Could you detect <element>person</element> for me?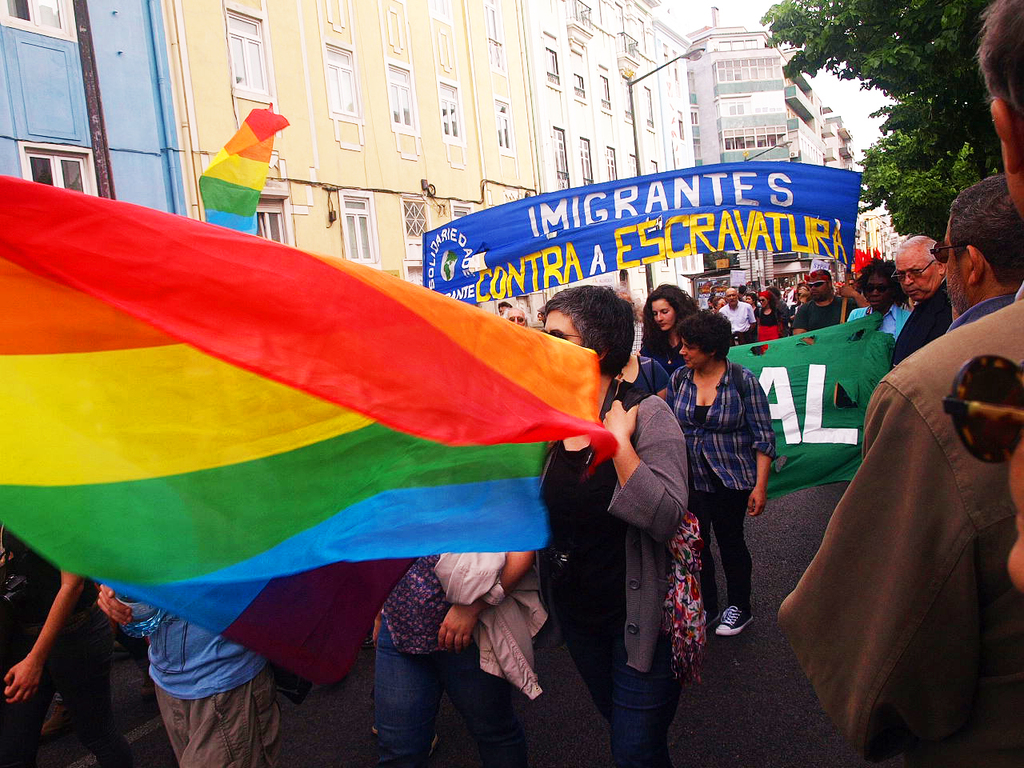
Detection result: pyautogui.locateOnScreen(716, 284, 756, 360).
